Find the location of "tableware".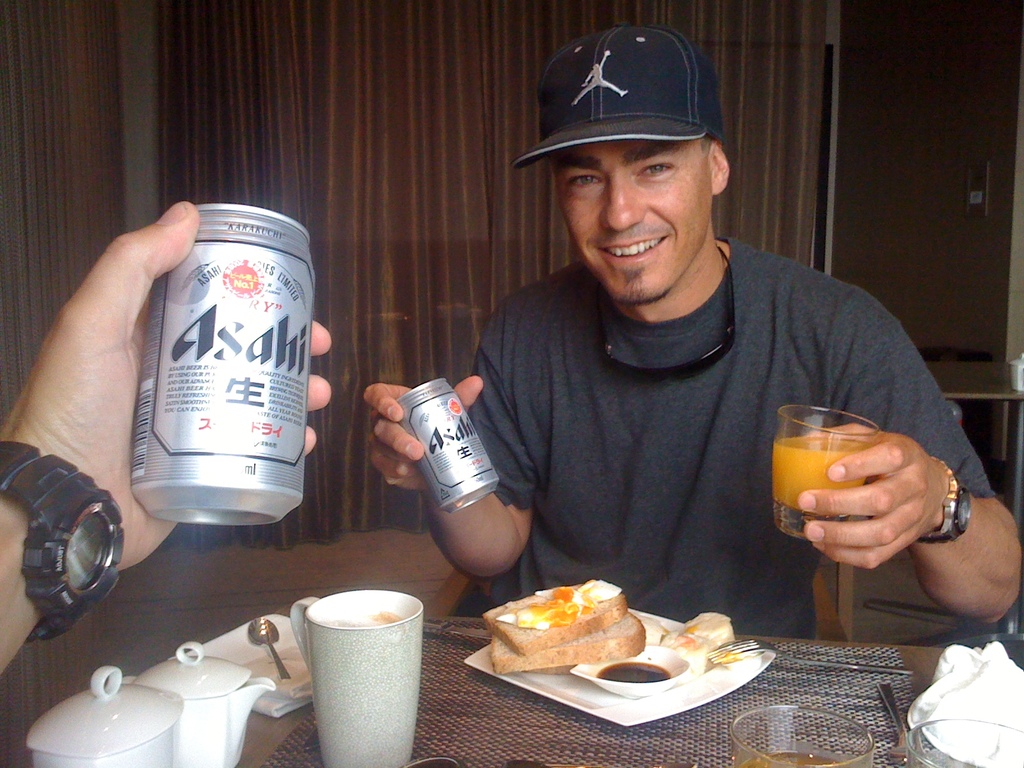
Location: (732,701,872,767).
